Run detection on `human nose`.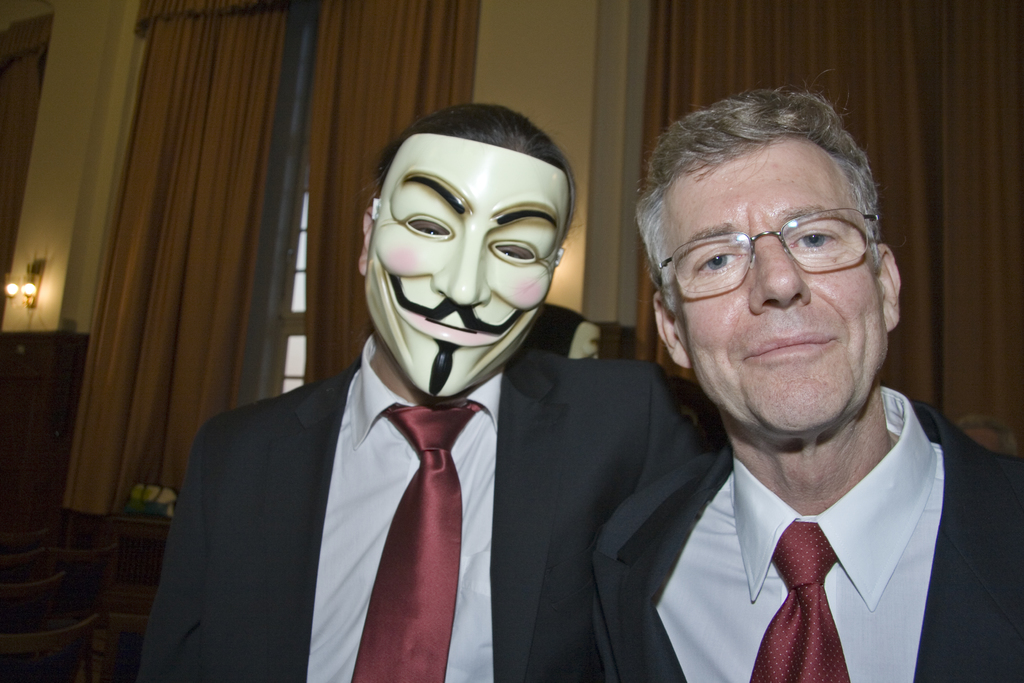
Result: l=749, t=251, r=826, b=323.
